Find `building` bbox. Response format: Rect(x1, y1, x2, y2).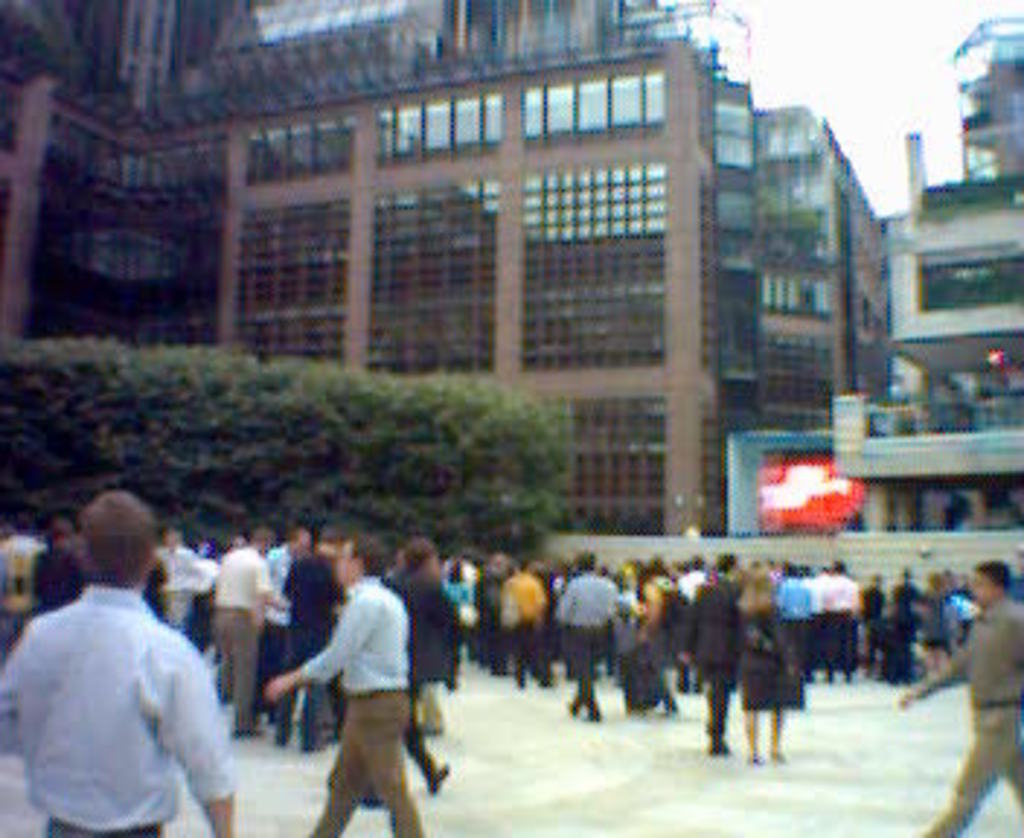
Rect(0, 0, 768, 538).
